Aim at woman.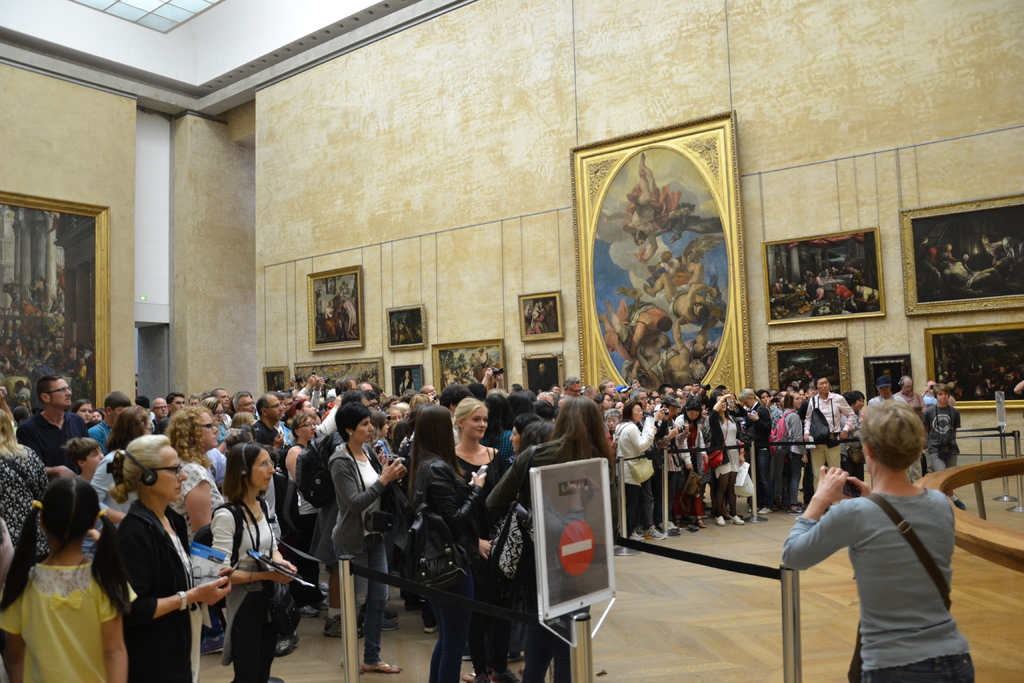
Aimed at pyautogui.locateOnScreen(505, 418, 557, 682).
